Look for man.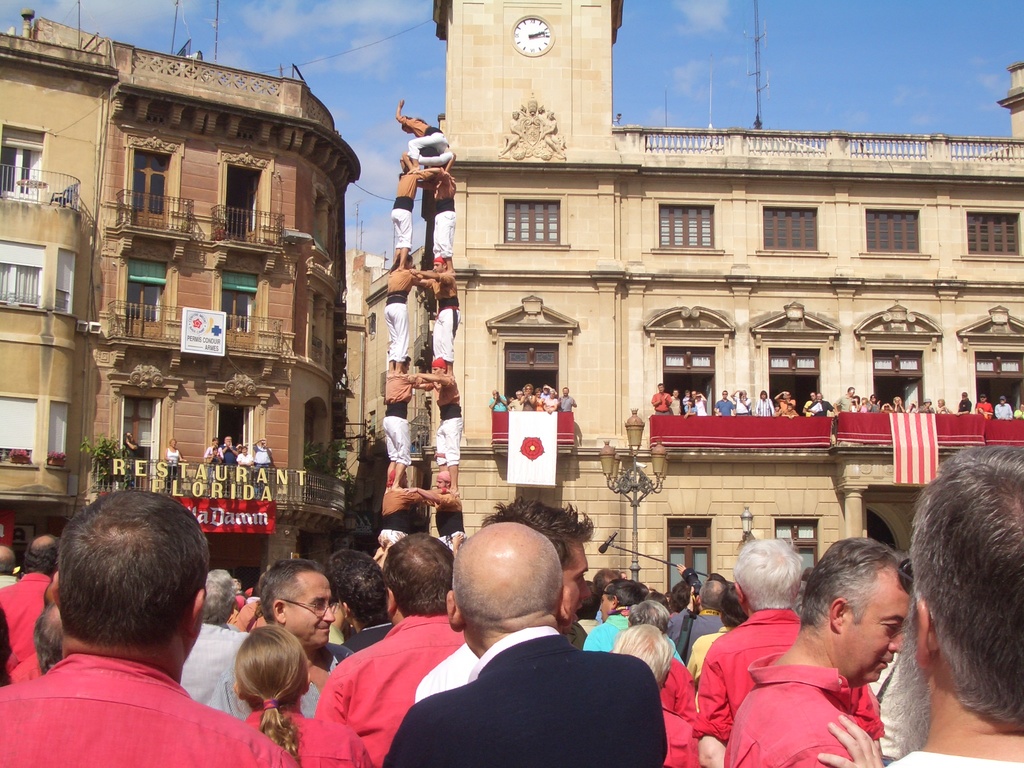
Found: pyautogui.locateOnScreen(975, 395, 993, 417).
